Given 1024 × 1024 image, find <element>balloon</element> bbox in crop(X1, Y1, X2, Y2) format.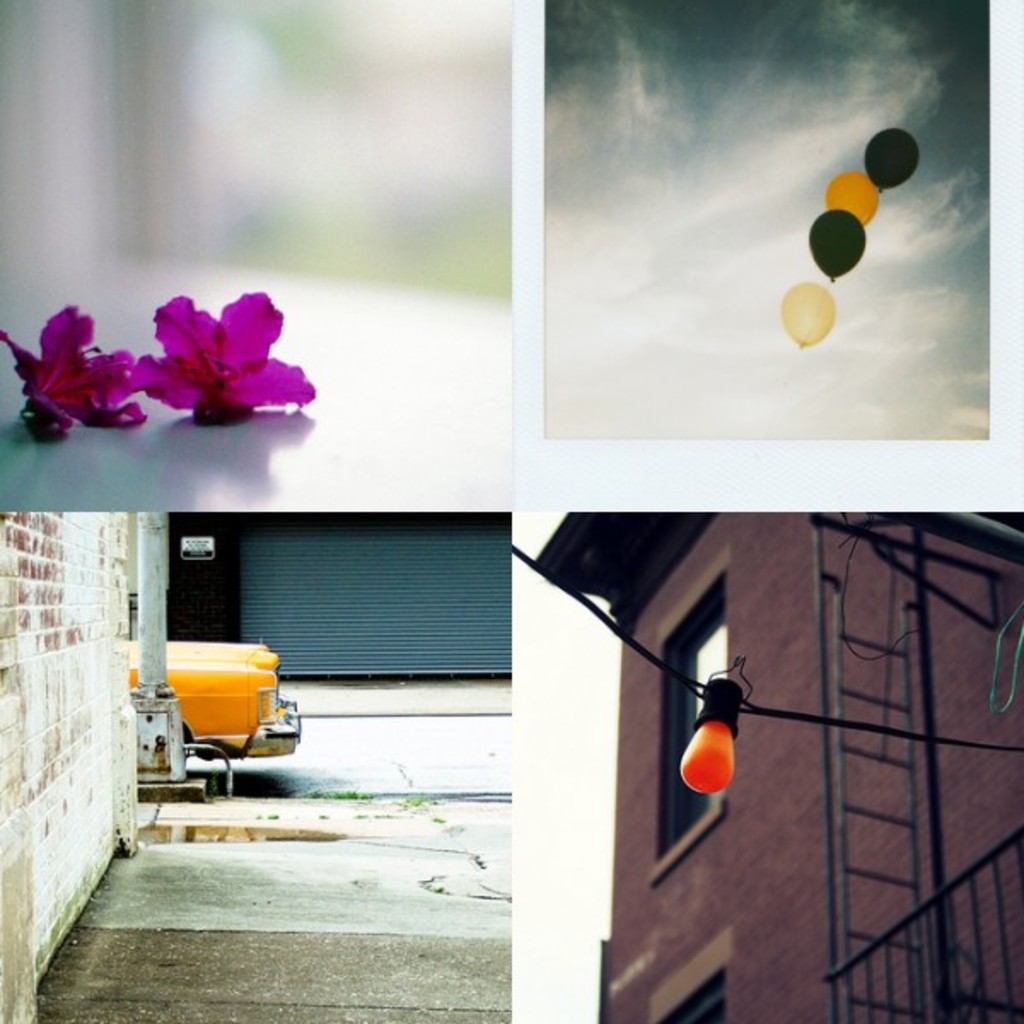
crop(807, 207, 867, 276).
